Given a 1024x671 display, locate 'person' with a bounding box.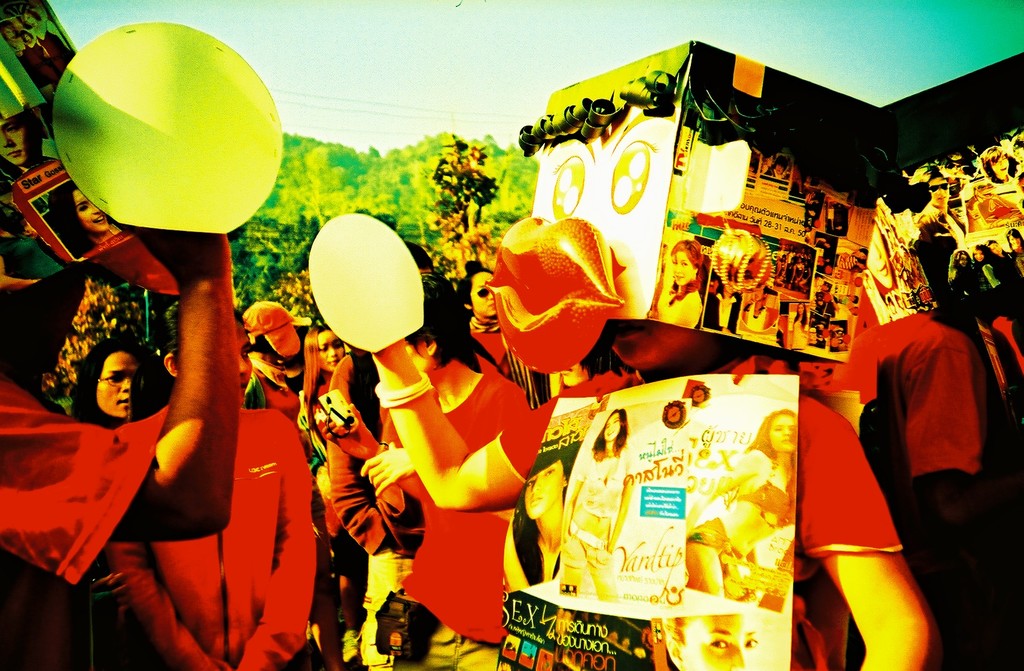
Located: {"left": 363, "top": 229, "right": 552, "bottom": 656}.
